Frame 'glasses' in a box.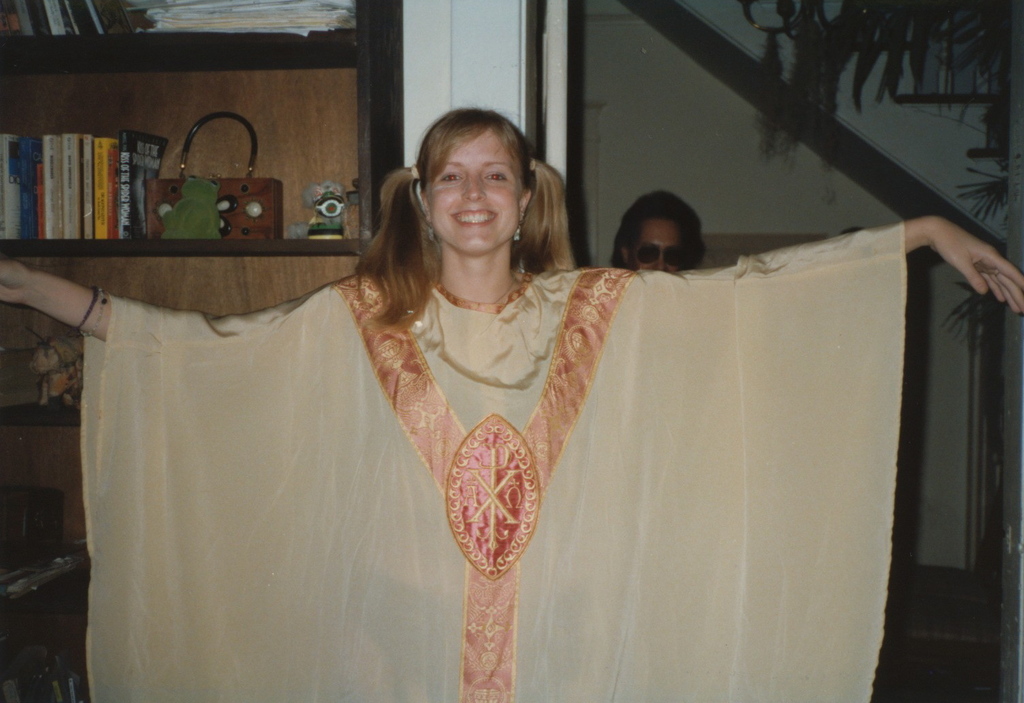
<box>627,241,696,265</box>.
